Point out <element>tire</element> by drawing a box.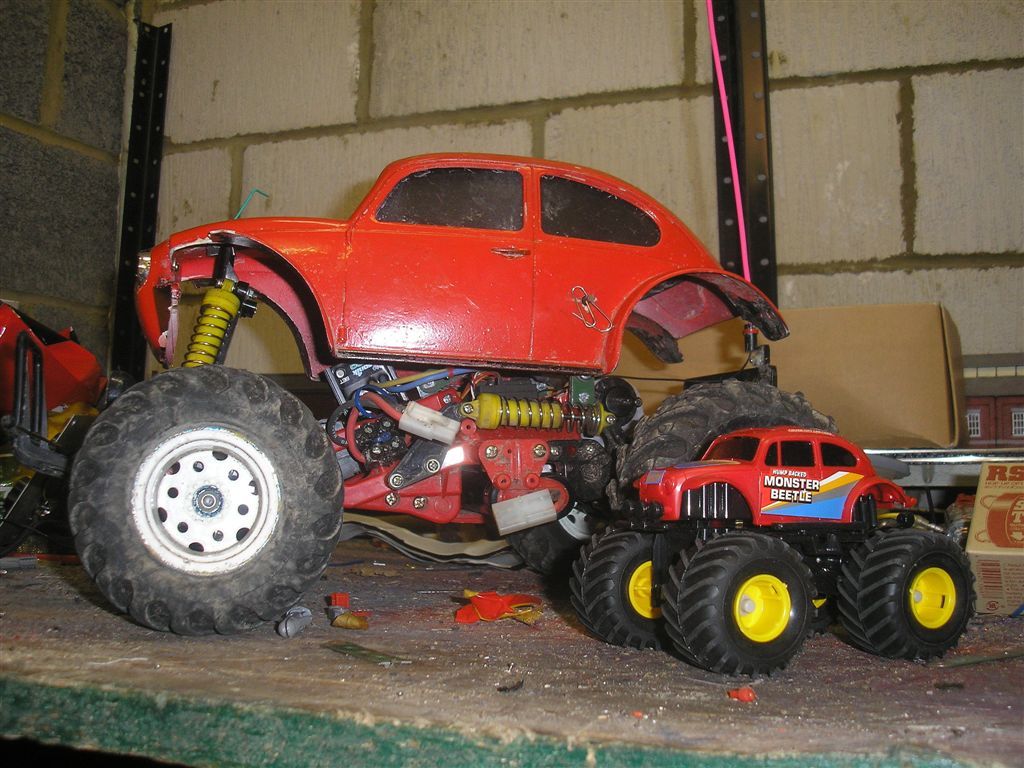
rect(663, 529, 815, 680).
